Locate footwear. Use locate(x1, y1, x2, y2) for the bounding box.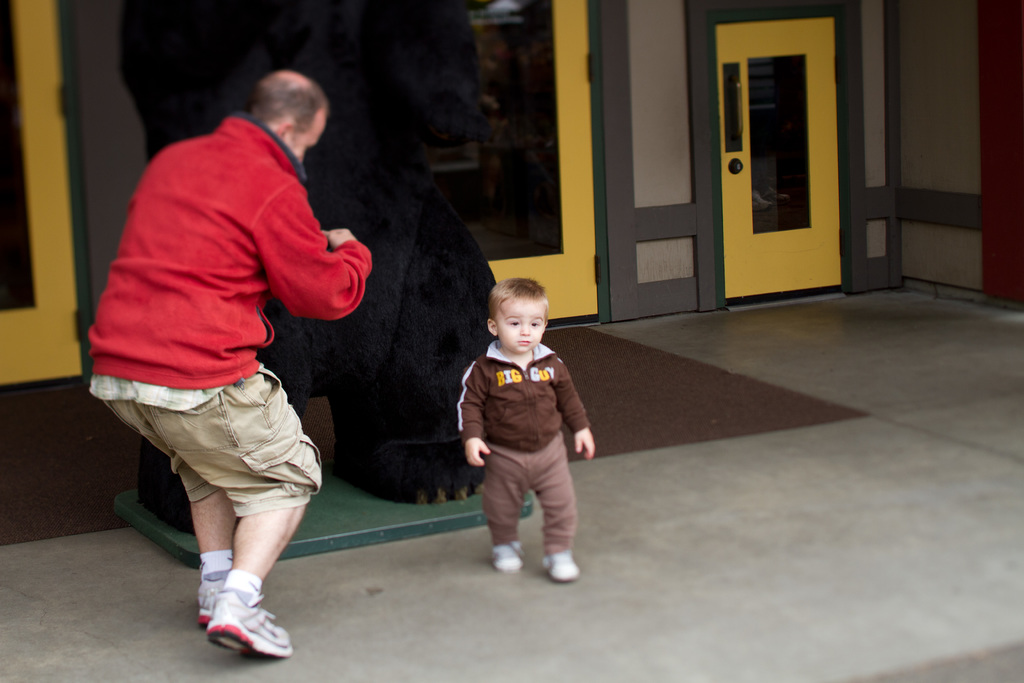
locate(543, 548, 579, 582).
